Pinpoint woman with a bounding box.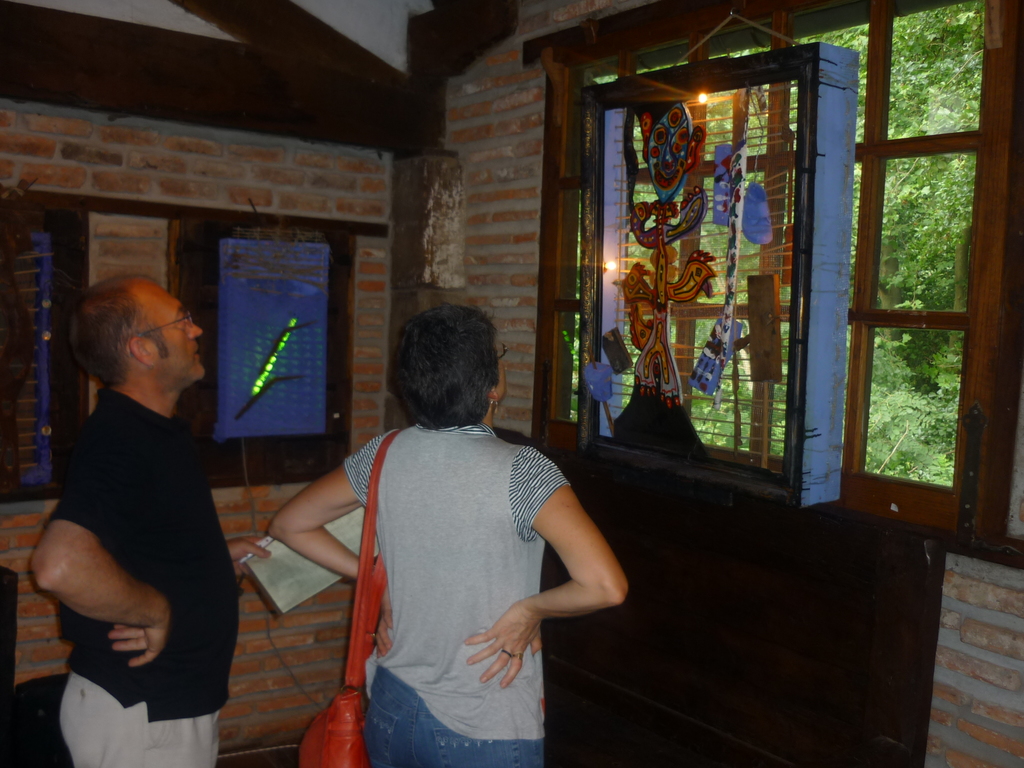
bbox=(266, 302, 629, 767).
